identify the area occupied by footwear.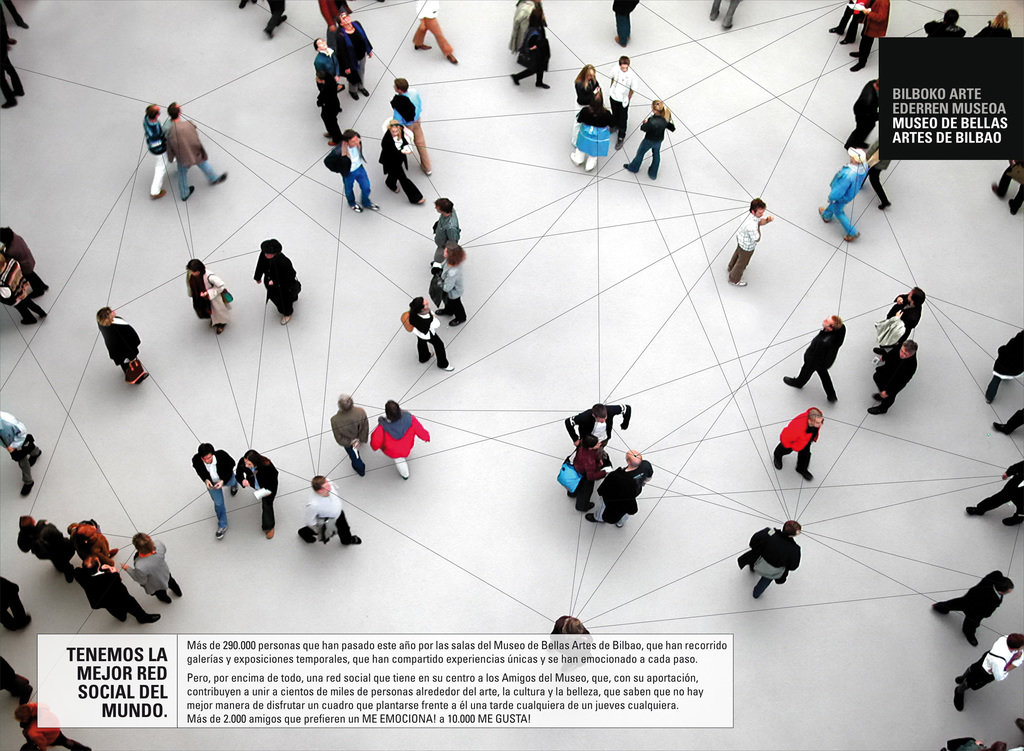
Area: {"left": 843, "top": 232, "right": 861, "bottom": 243}.
